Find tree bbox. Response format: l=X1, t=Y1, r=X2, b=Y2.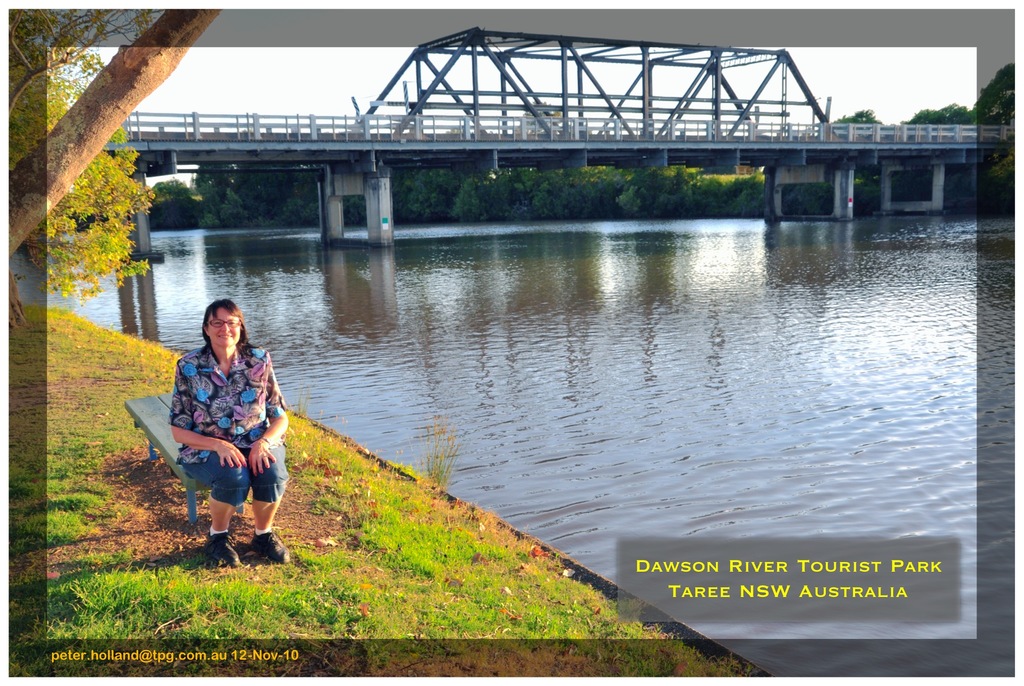
l=3, t=6, r=224, b=256.
